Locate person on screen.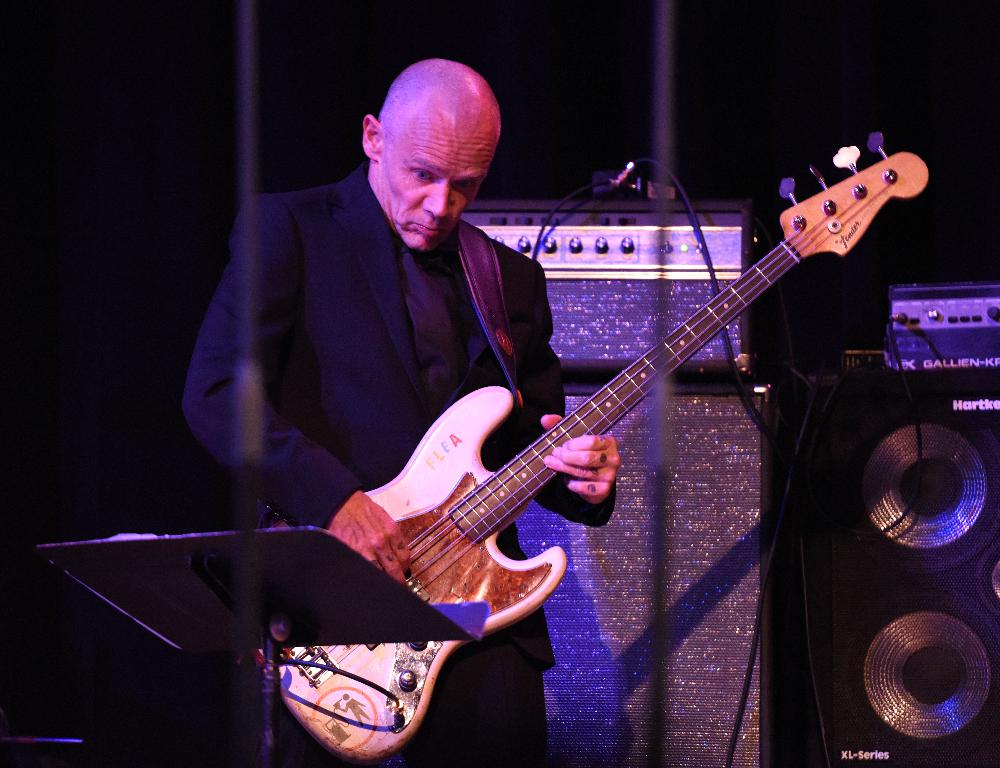
On screen at (188,54,626,765).
